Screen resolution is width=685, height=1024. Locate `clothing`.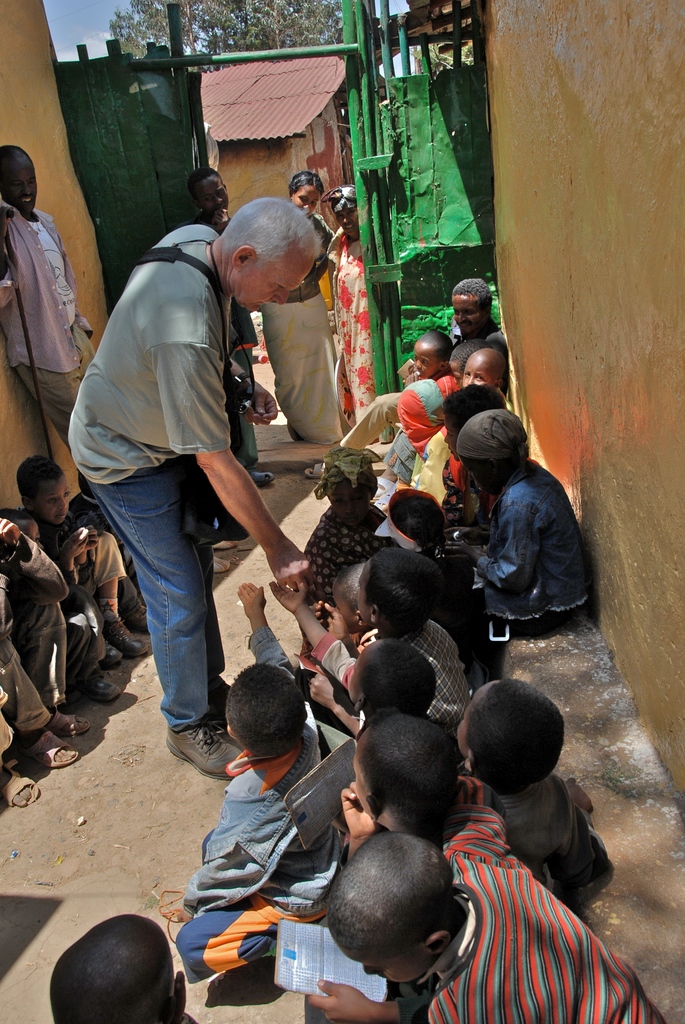
select_region(260, 211, 335, 445).
